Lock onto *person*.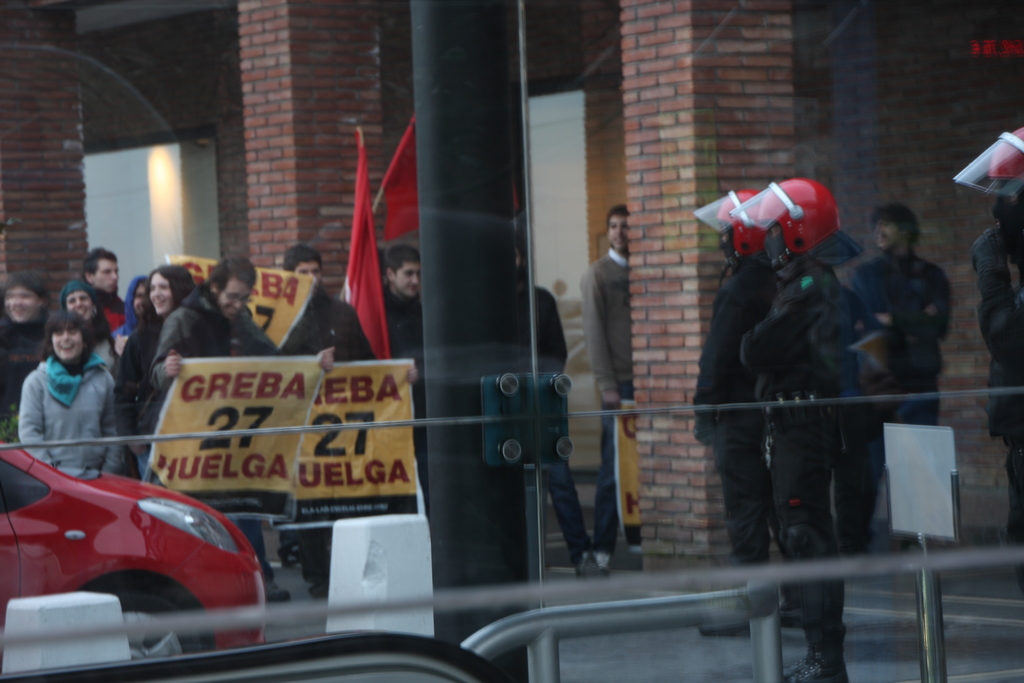
Locked: box=[126, 275, 151, 363].
